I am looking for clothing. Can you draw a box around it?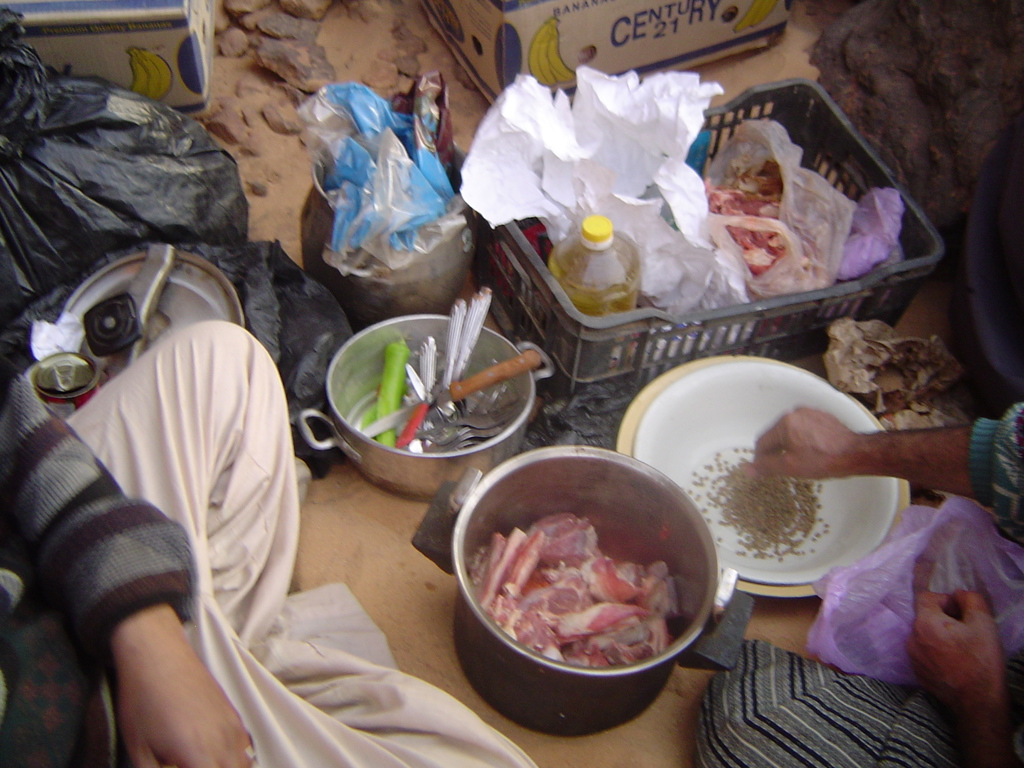
Sure, the bounding box is x1=963, y1=393, x2=1023, y2=548.
